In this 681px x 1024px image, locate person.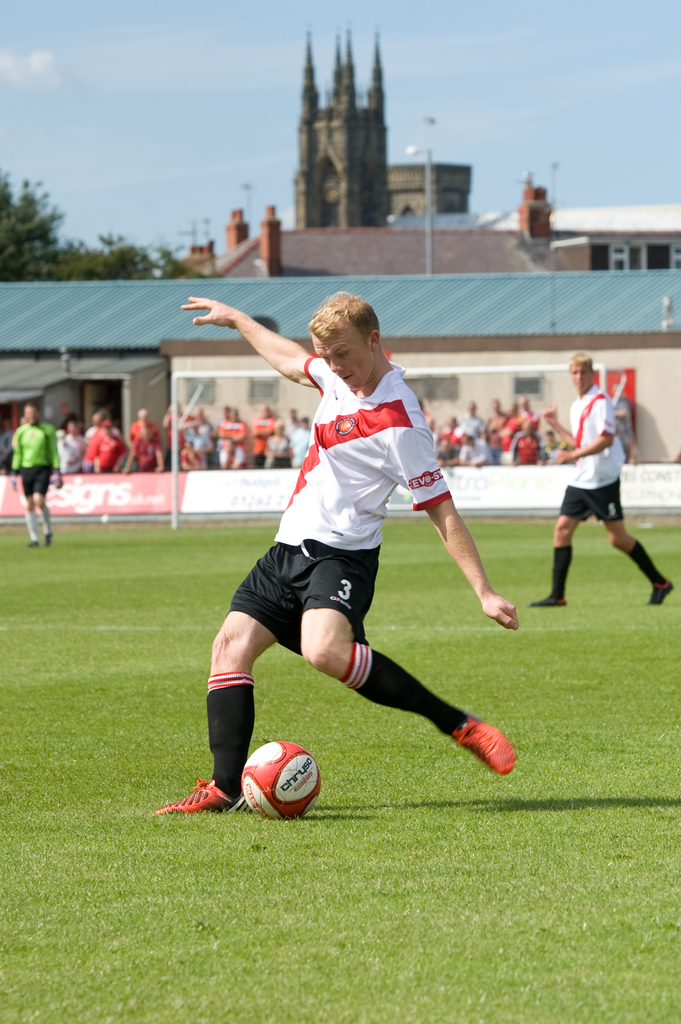
Bounding box: 252 398 280 458.
